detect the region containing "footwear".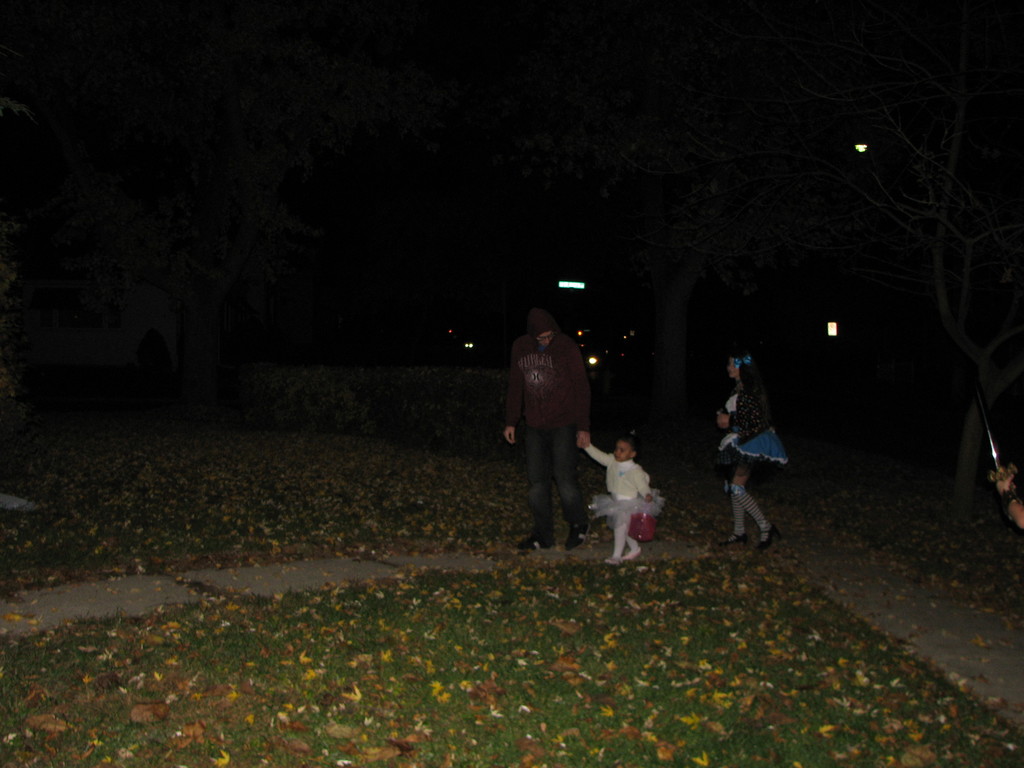
<region>514, 536, 555, 550</region>.
